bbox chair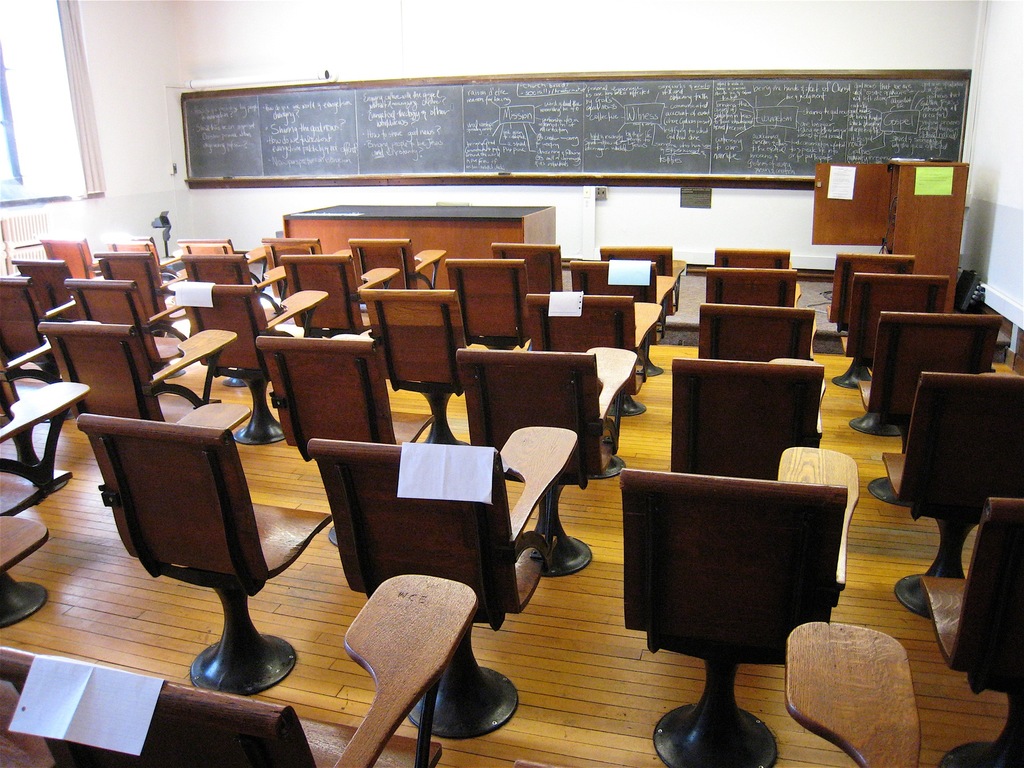
bbox=[877, 372, 1023, 616]
